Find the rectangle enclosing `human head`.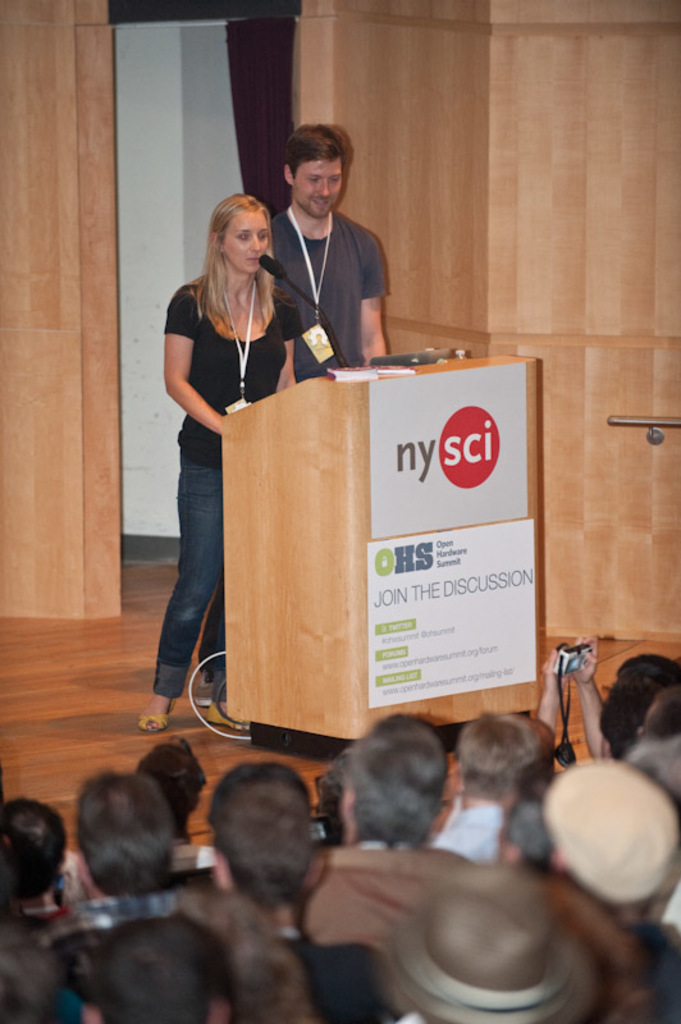
bbox=[70, 767, 180, 902].
